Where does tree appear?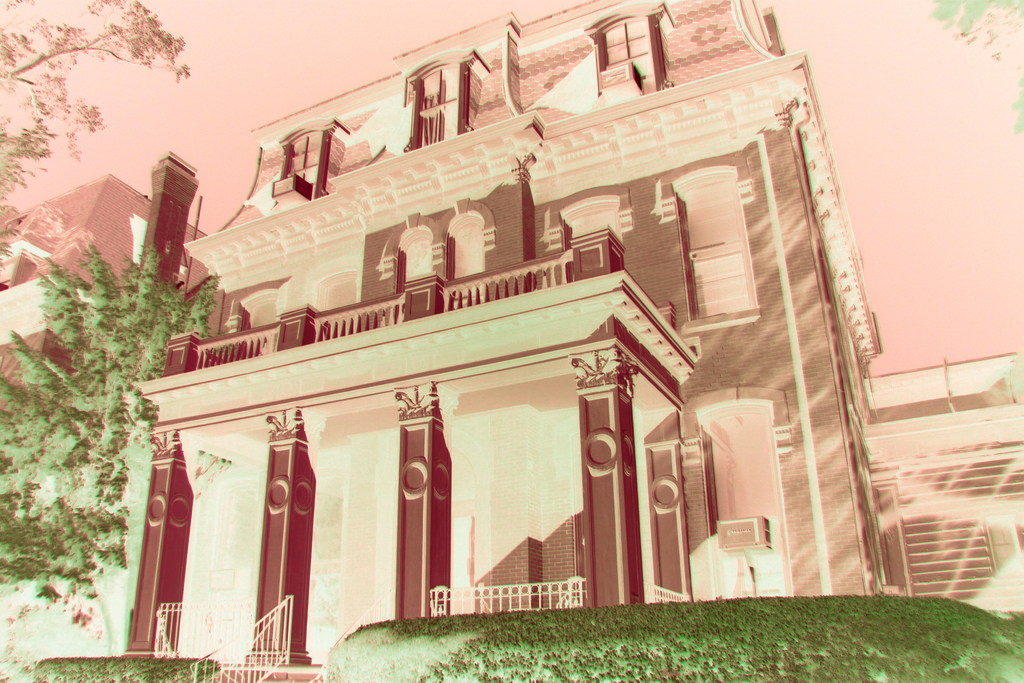
Appears at [923, 0, 1023, 142].
